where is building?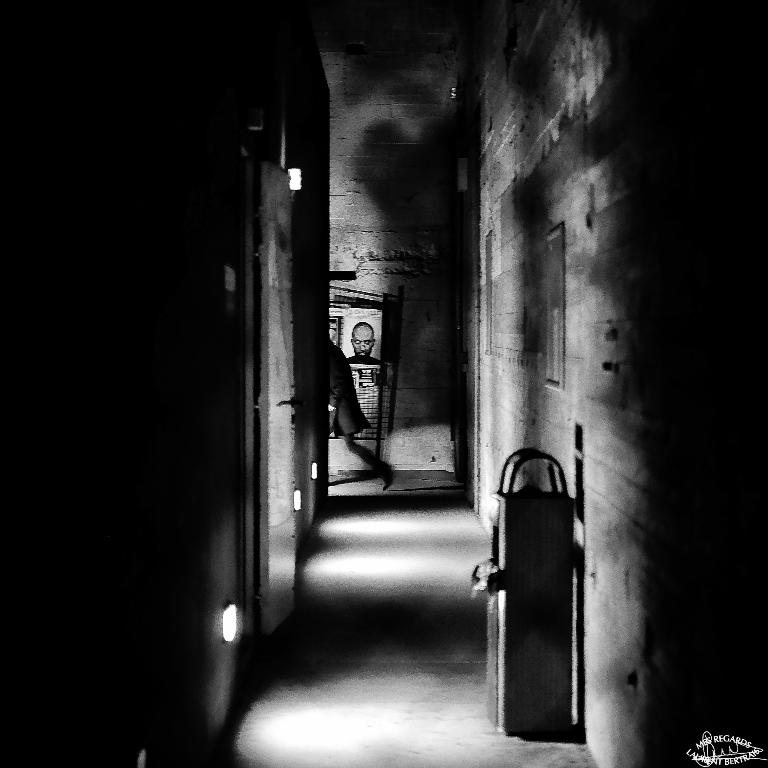
(177, 0, 636, 767).
